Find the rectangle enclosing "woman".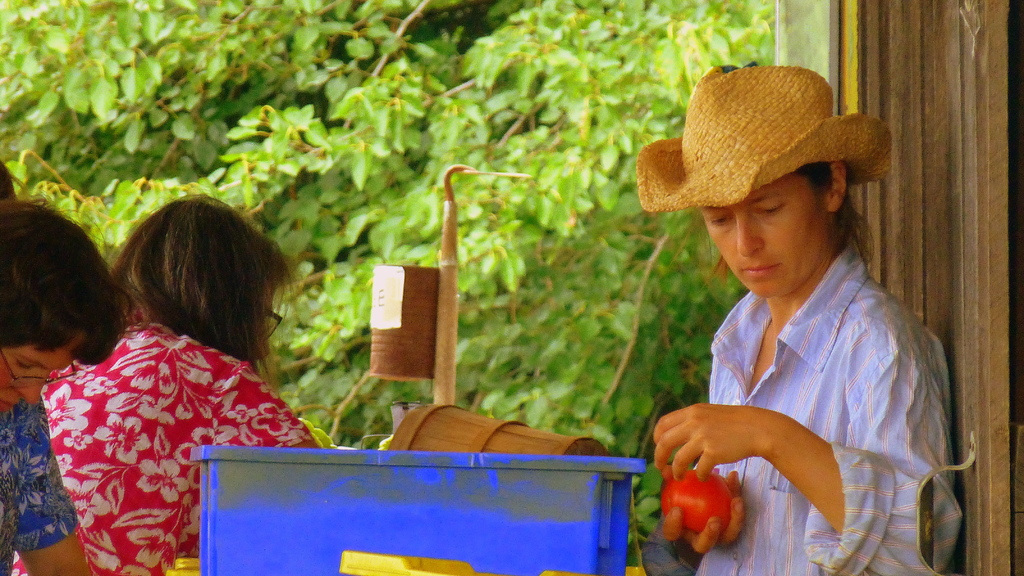
bbox(0, 196, 125, 575).
